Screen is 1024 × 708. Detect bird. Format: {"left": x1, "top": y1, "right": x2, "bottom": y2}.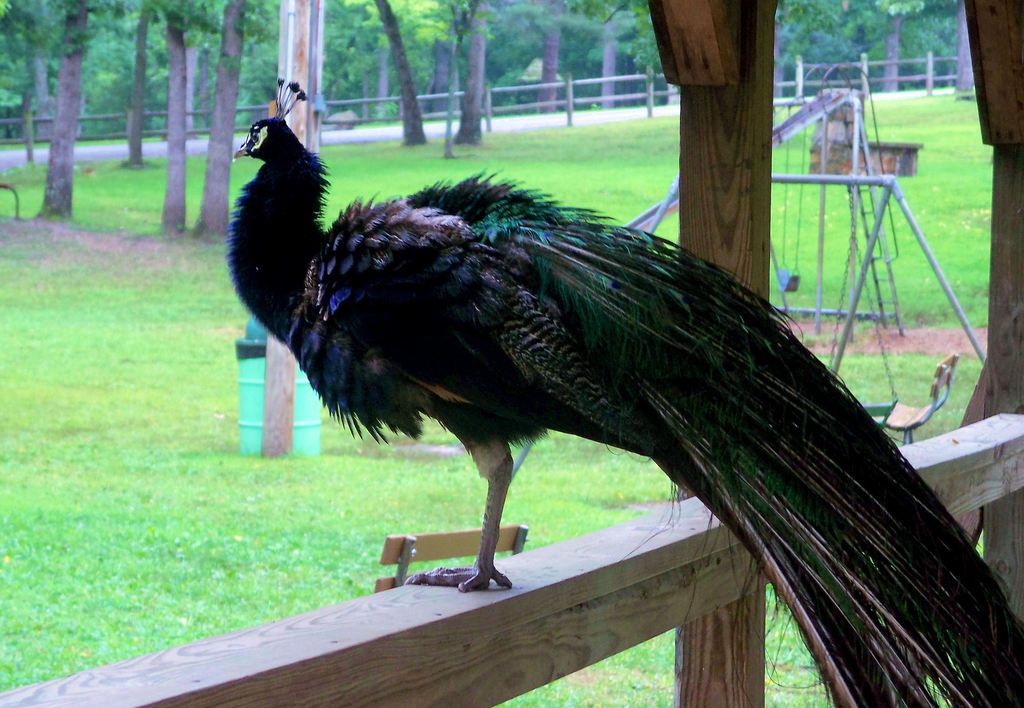
{"left": 205, "top": 108, "right": 1015, "bottom": 629}.
